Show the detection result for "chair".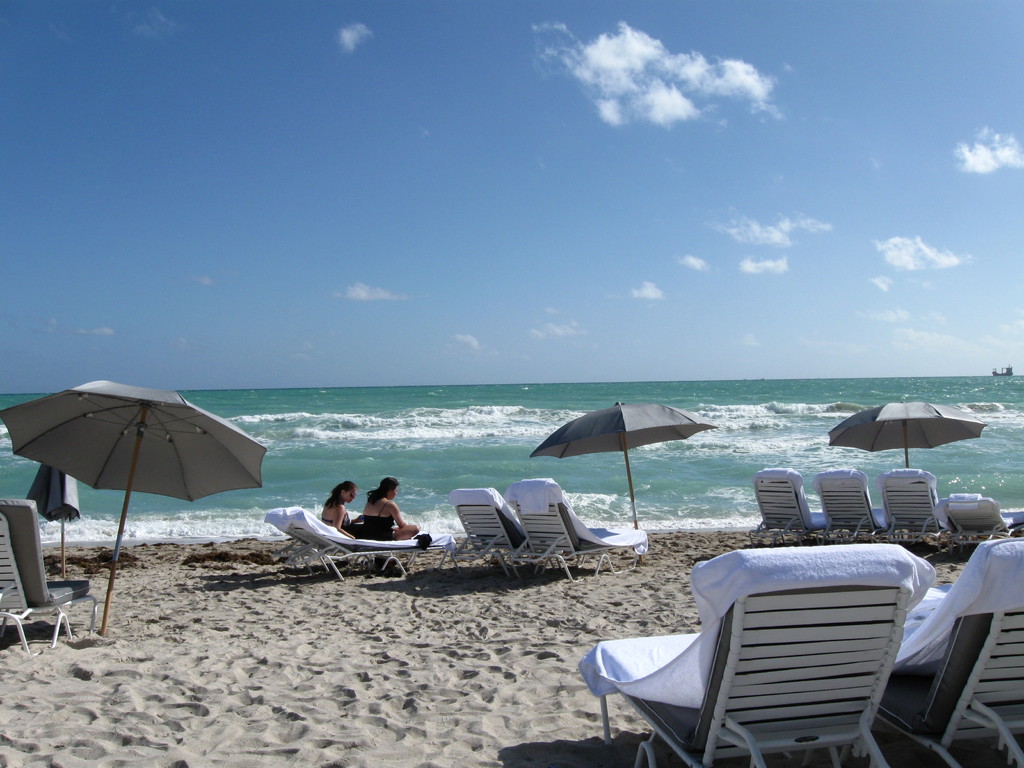
816, 463, 890, 541.
